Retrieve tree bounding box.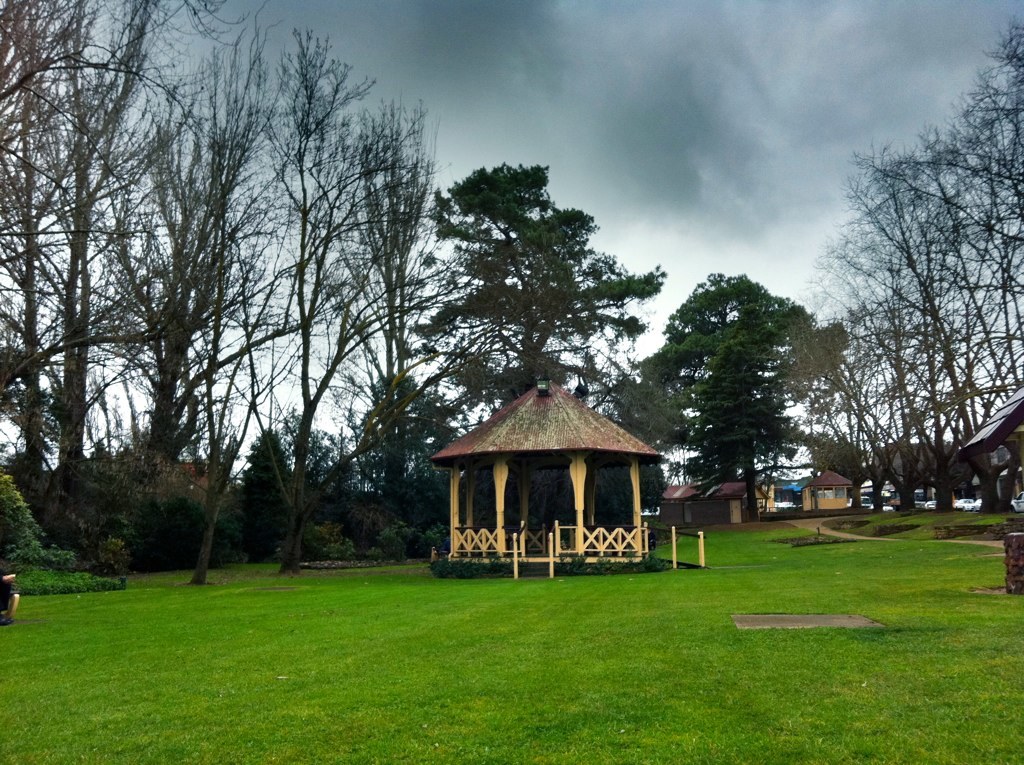
Bounding box: [left=653, top=246, right=832, bottom=534].
